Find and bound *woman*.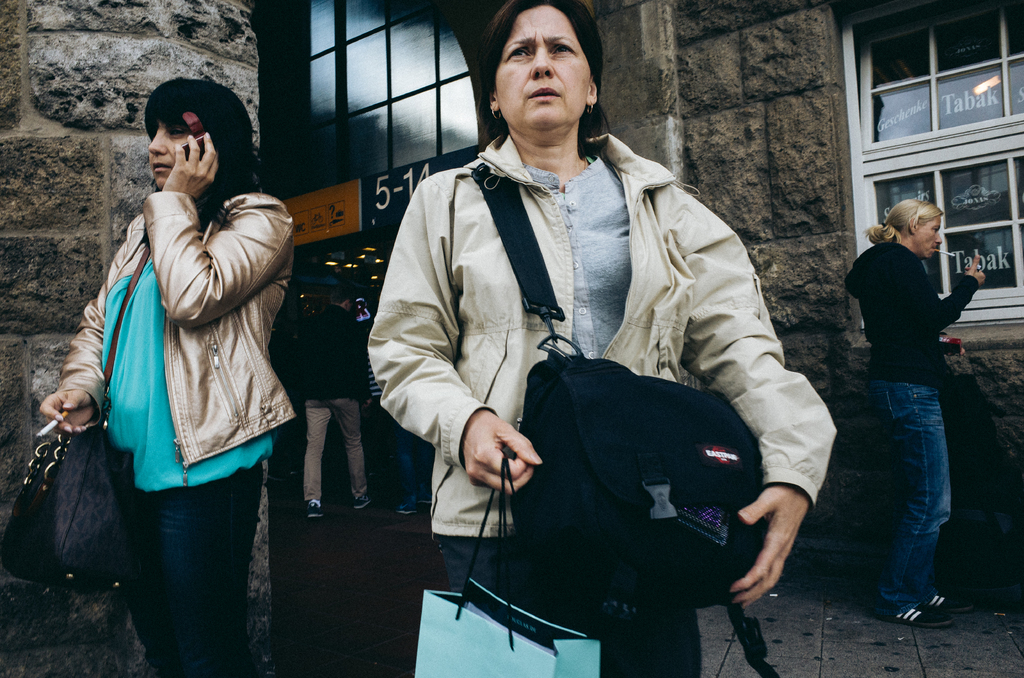
Bound: (x1=378, y1=20, x2=783, y2=677).
